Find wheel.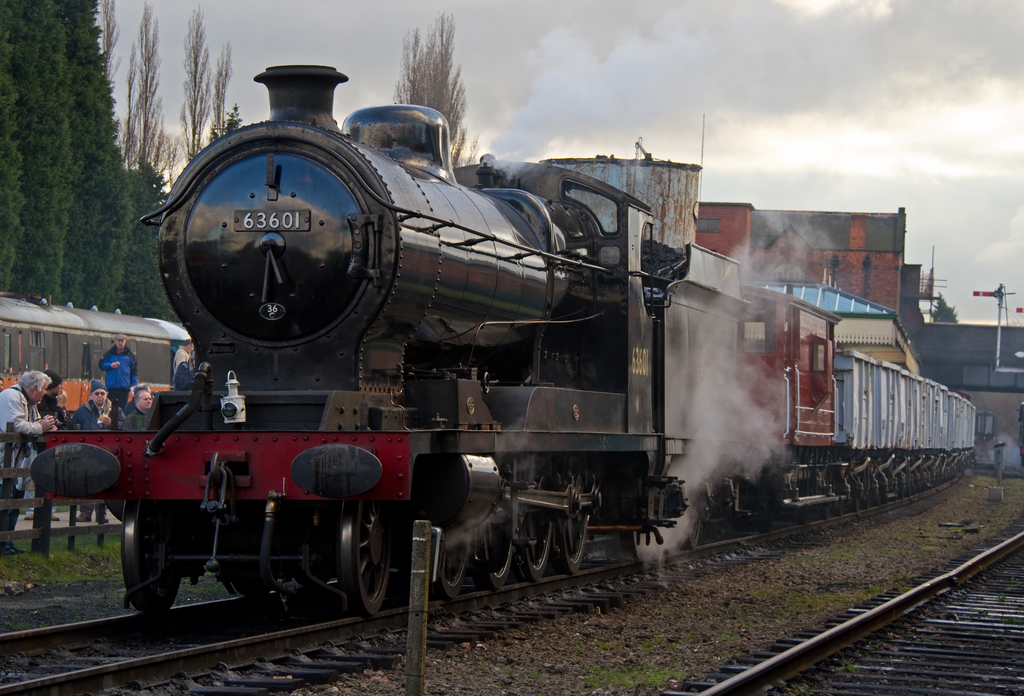
pyautogui.locateOnScreen(524, 511, 556, 584).
